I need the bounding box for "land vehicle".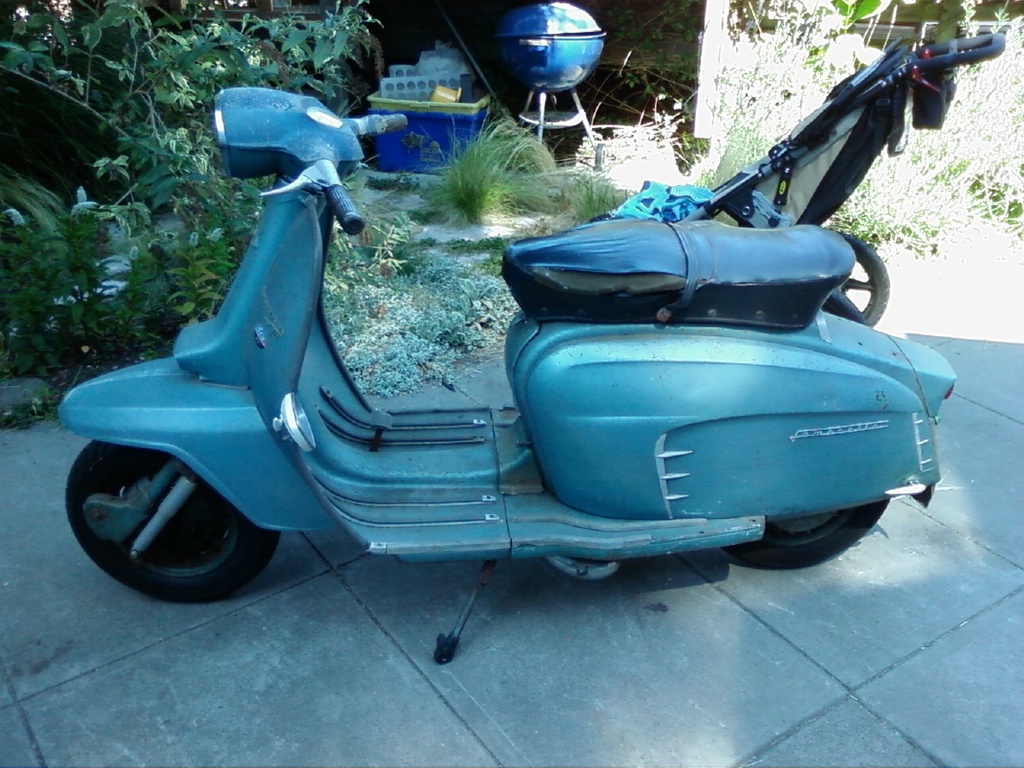
Here it is: bbox=[62, 88, 957, 660].
